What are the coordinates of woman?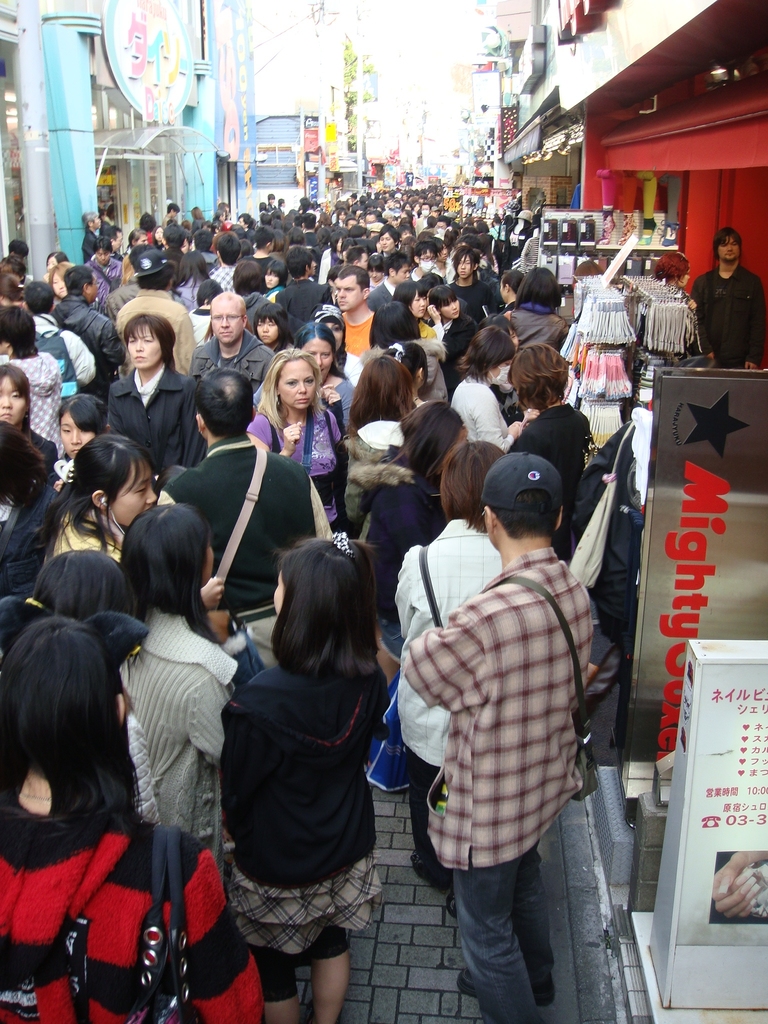
box(427, 280, 481, 364).
